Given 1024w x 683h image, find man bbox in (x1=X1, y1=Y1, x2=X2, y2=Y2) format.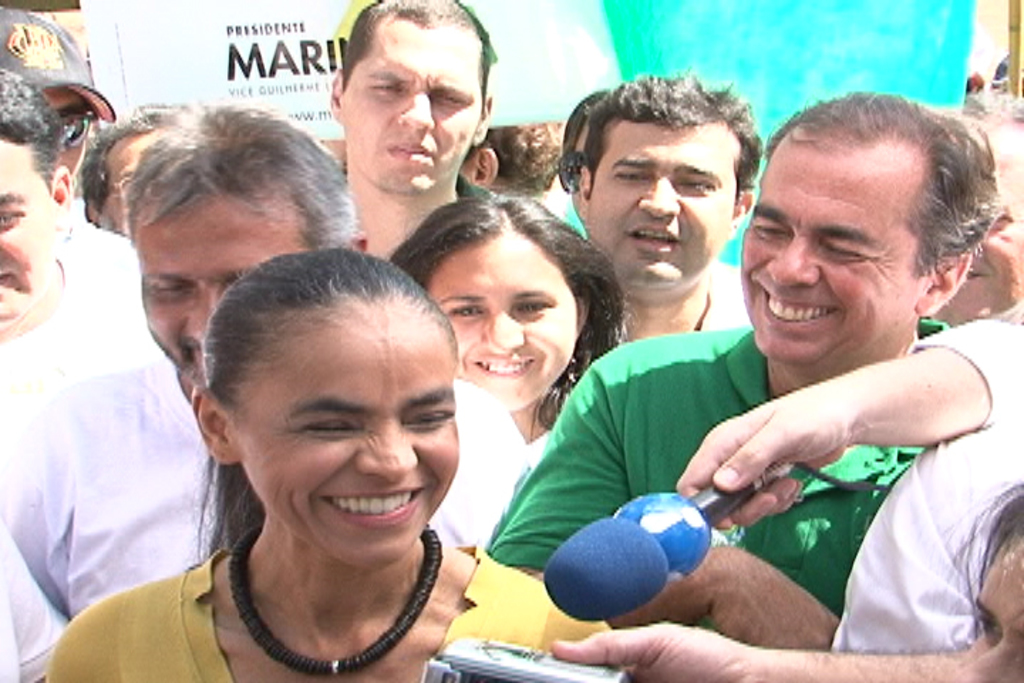
(x1=323, y1=0, x2=499, y2=260).
